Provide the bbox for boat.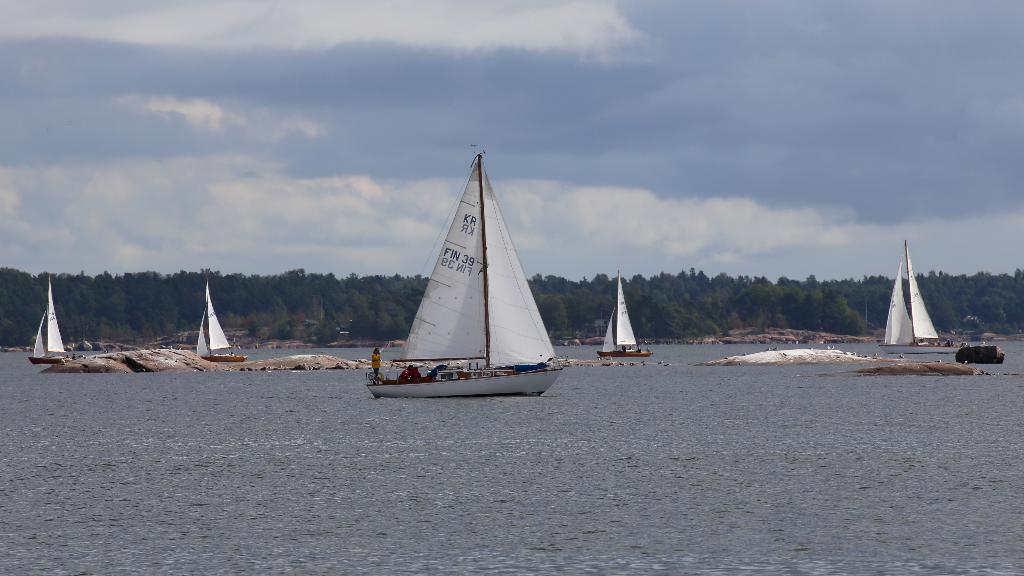
rect(22, 273, 83, 362).
